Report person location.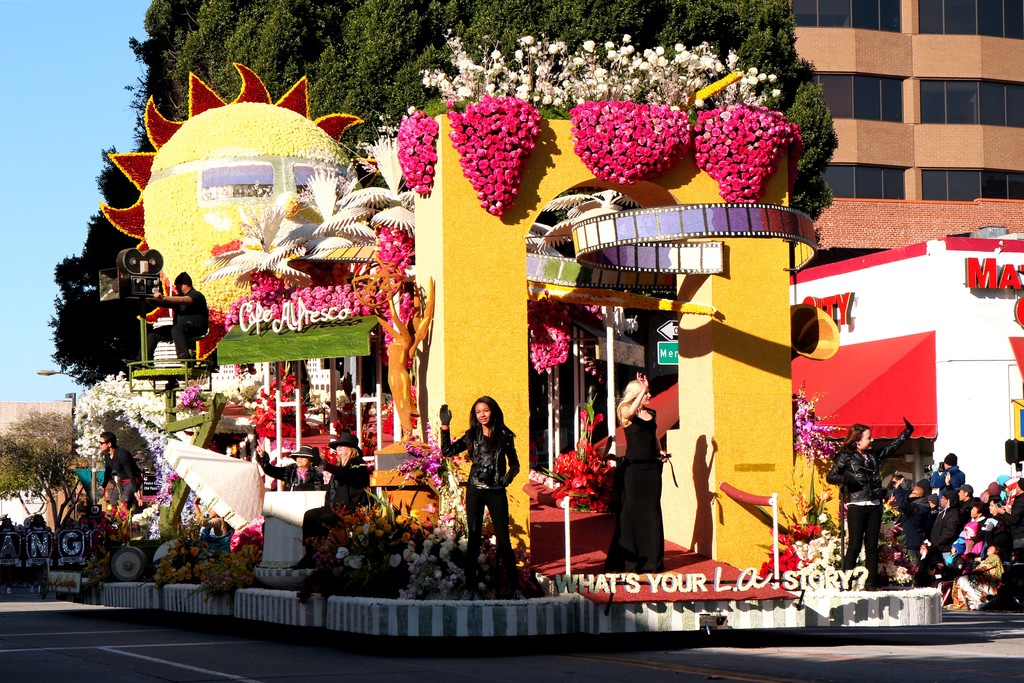
Report: bbox(939, 545, 1006, 614).
